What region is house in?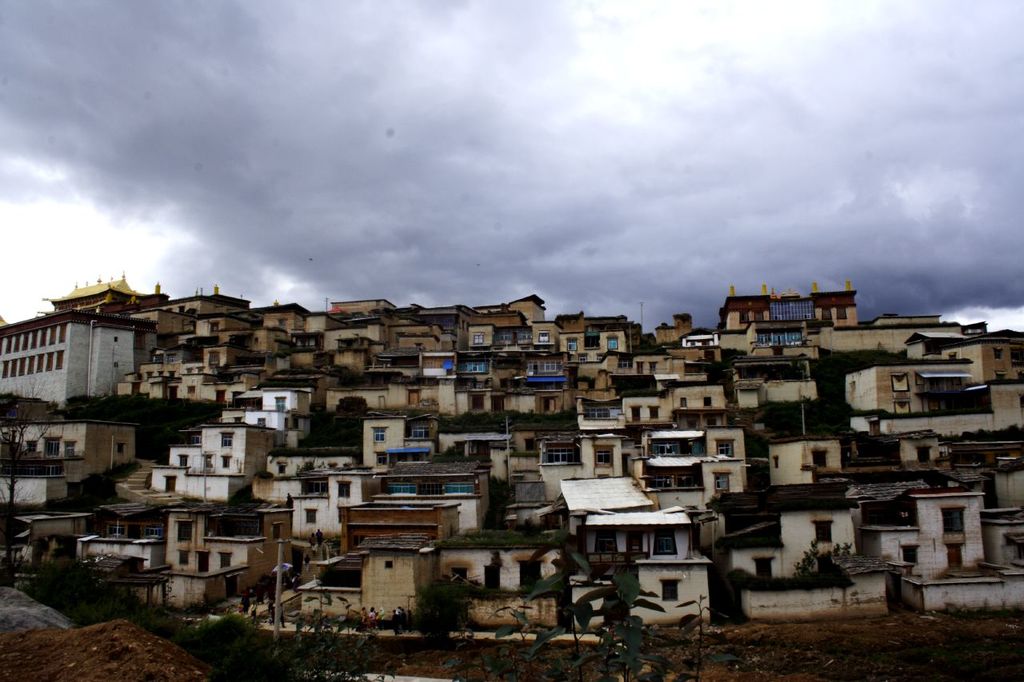
region(565, 347, 661, 391).
